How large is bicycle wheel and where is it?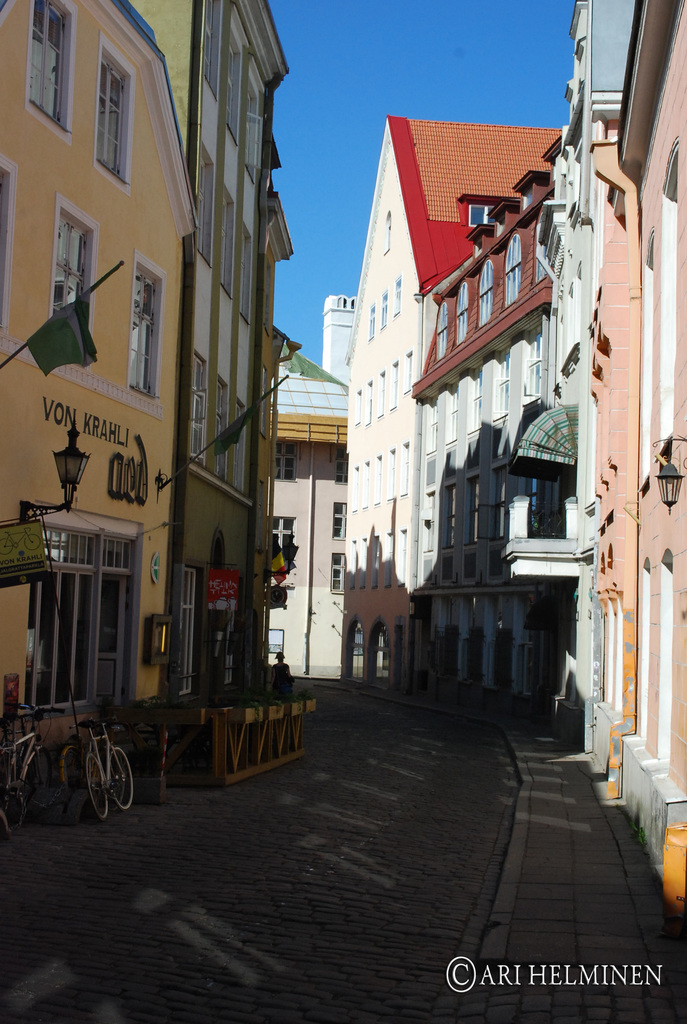
Bounding box: 86 753 108 819.
